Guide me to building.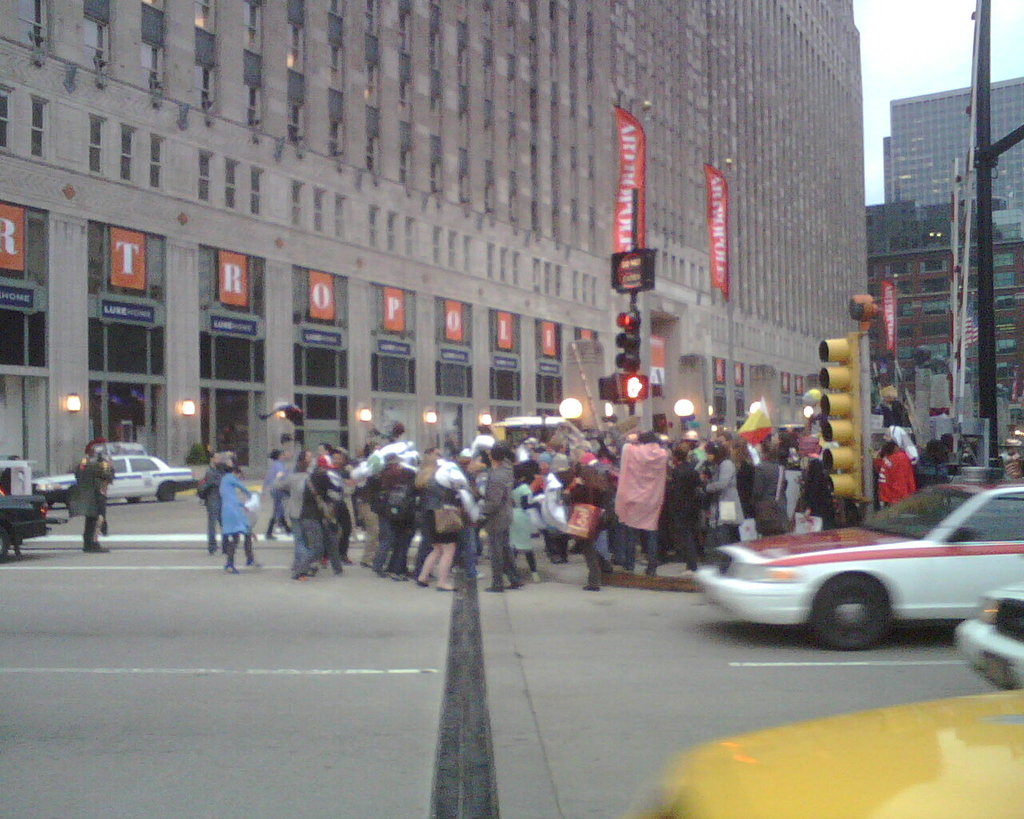
Guidance: bbox=[868, 198, 1023, 421].
